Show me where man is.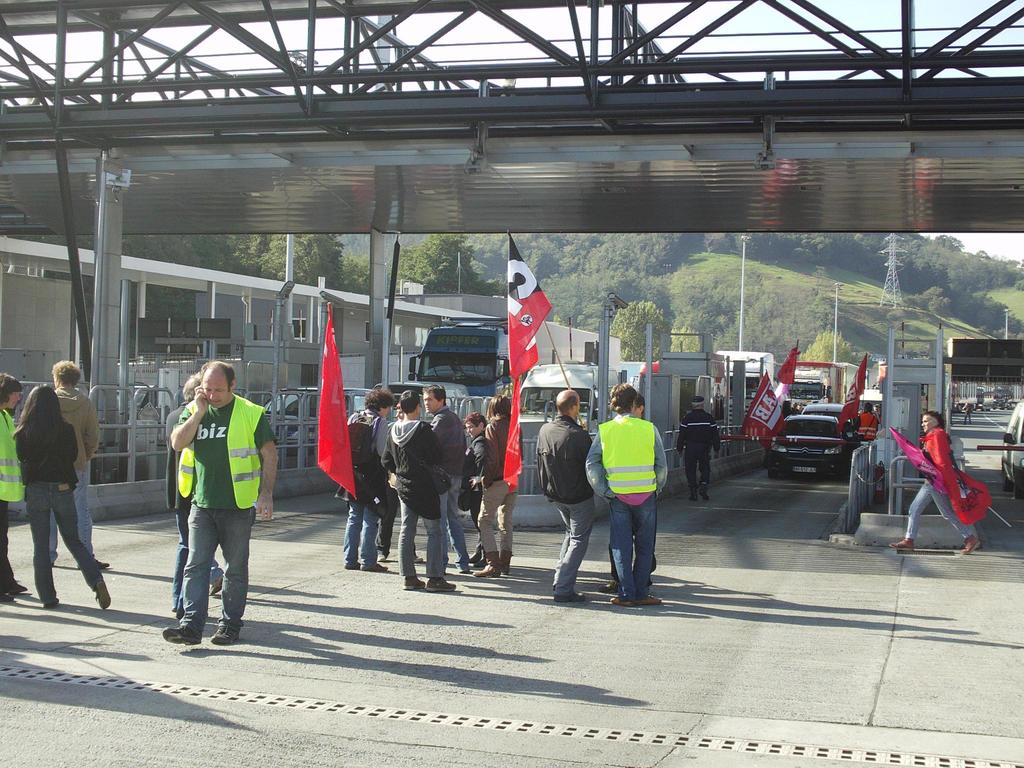
man is at 162/355/281/646.
